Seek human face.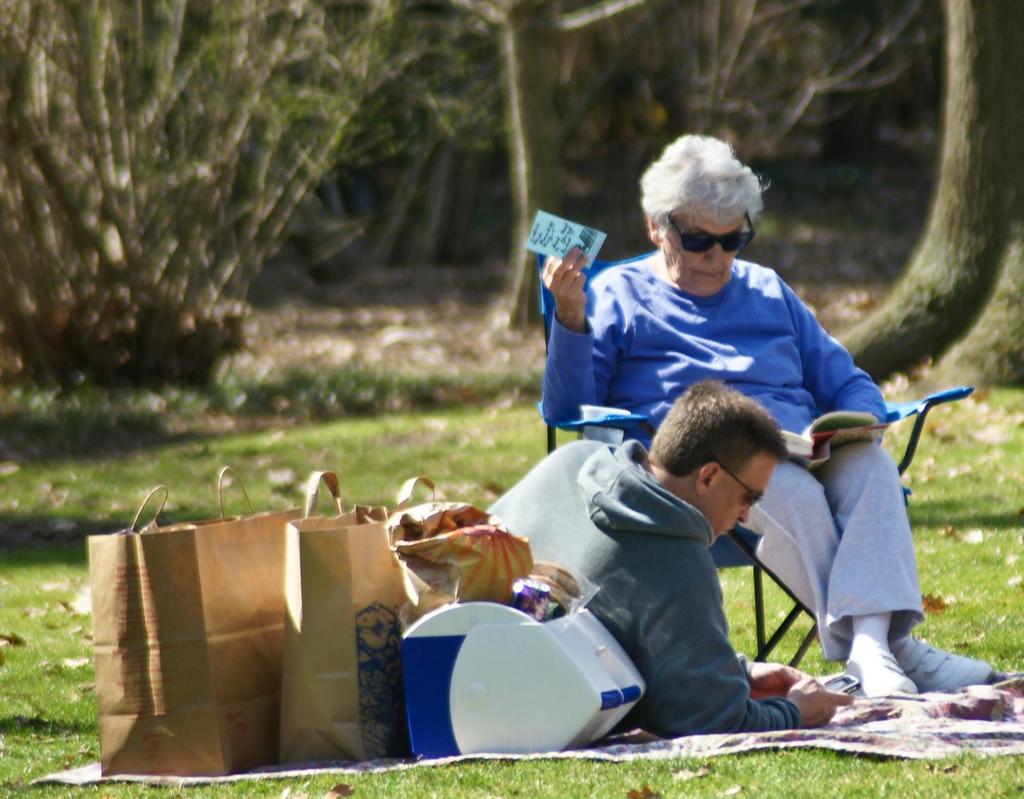
left=716, top=448, right=776, bottom=551.
